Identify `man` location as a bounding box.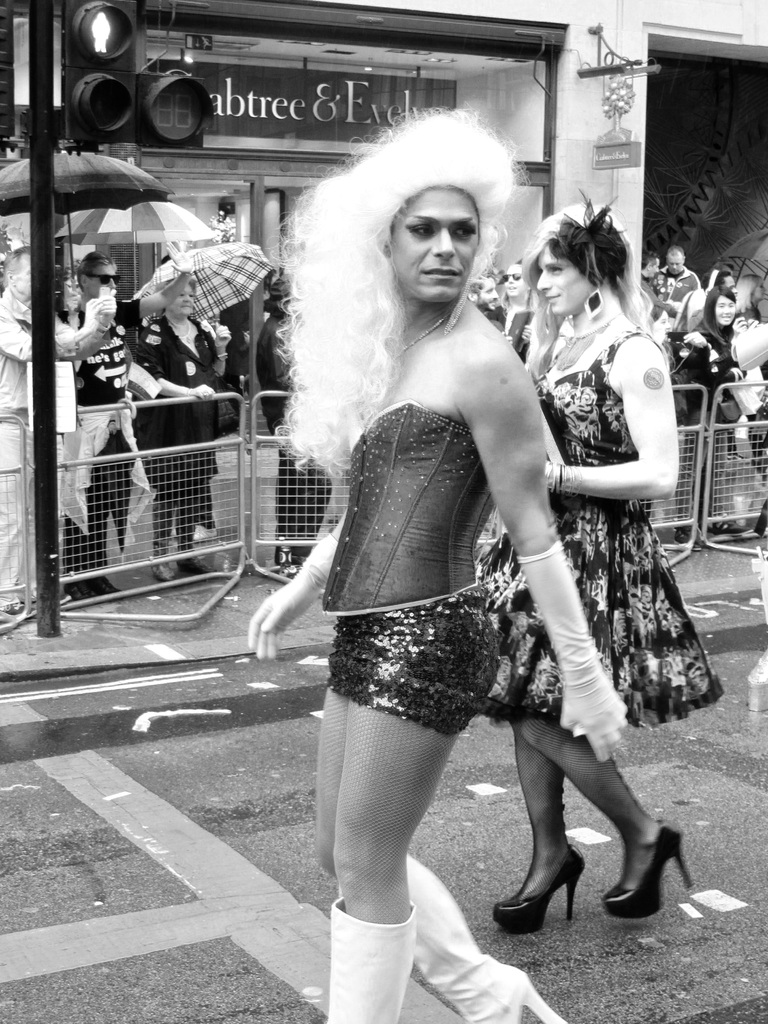
(657,246,699,300).
